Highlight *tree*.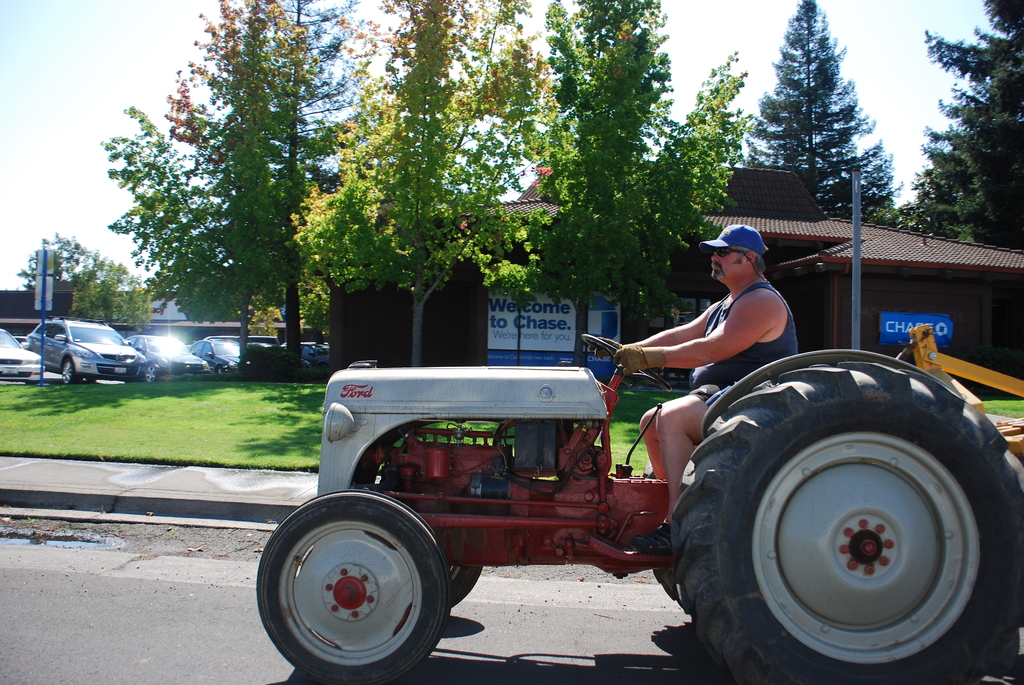
Highlighted region: 905:0:1019:282.
